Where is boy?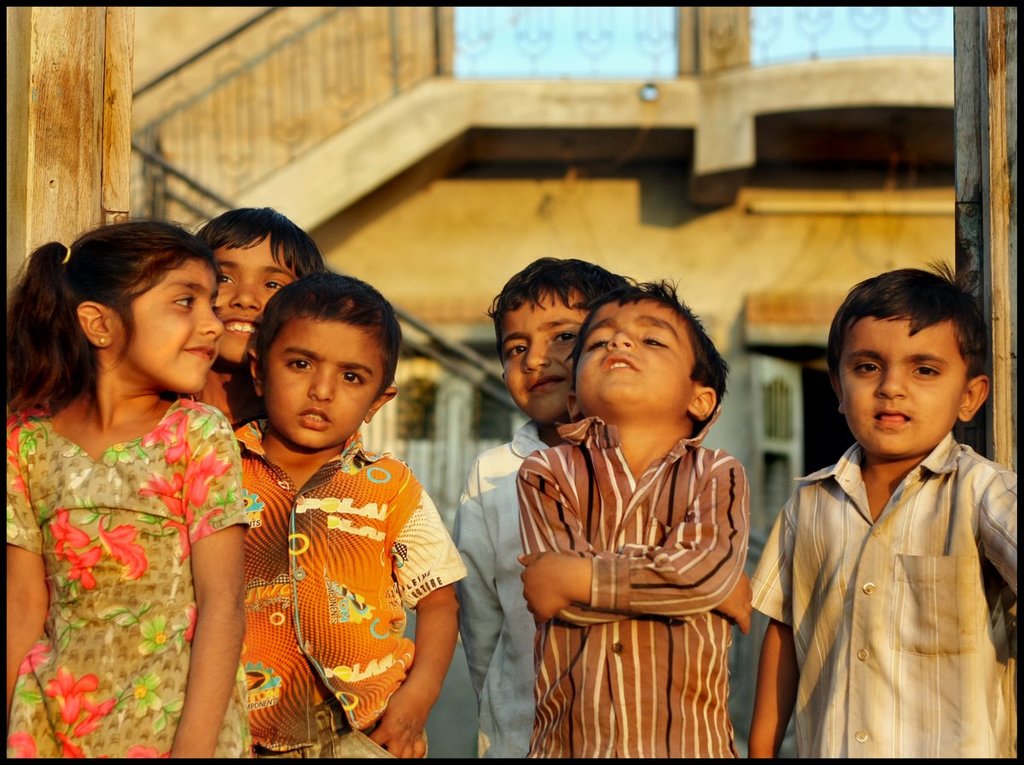
{"left": 212, "top": 257, "right": 445, "bottom": 761}.
